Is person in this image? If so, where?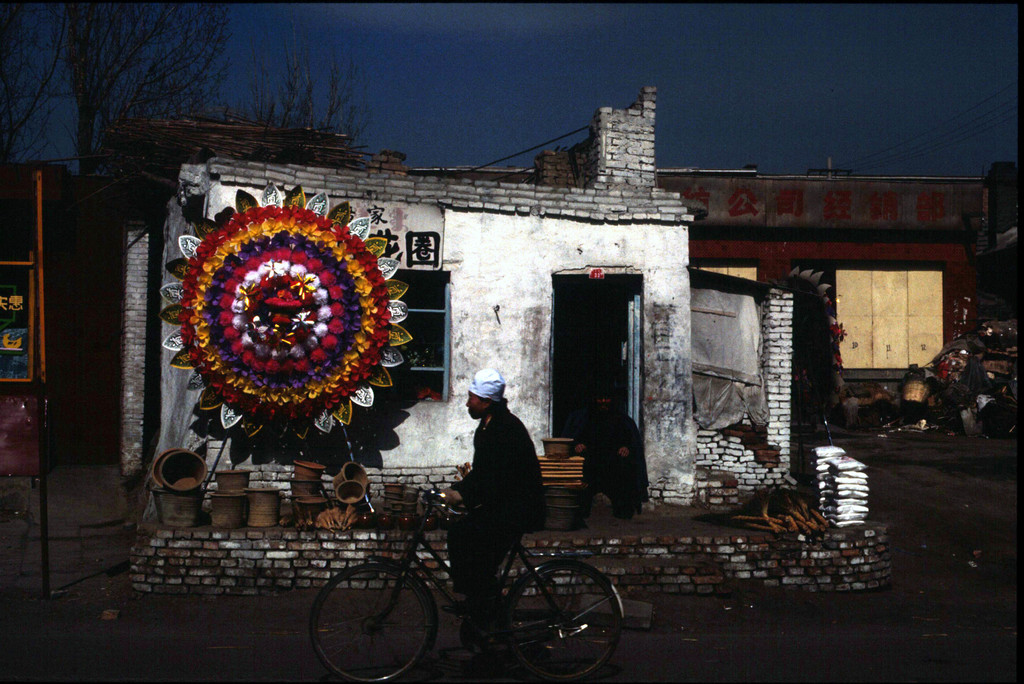
Yes, at rect(570, 384, 648, 528).
